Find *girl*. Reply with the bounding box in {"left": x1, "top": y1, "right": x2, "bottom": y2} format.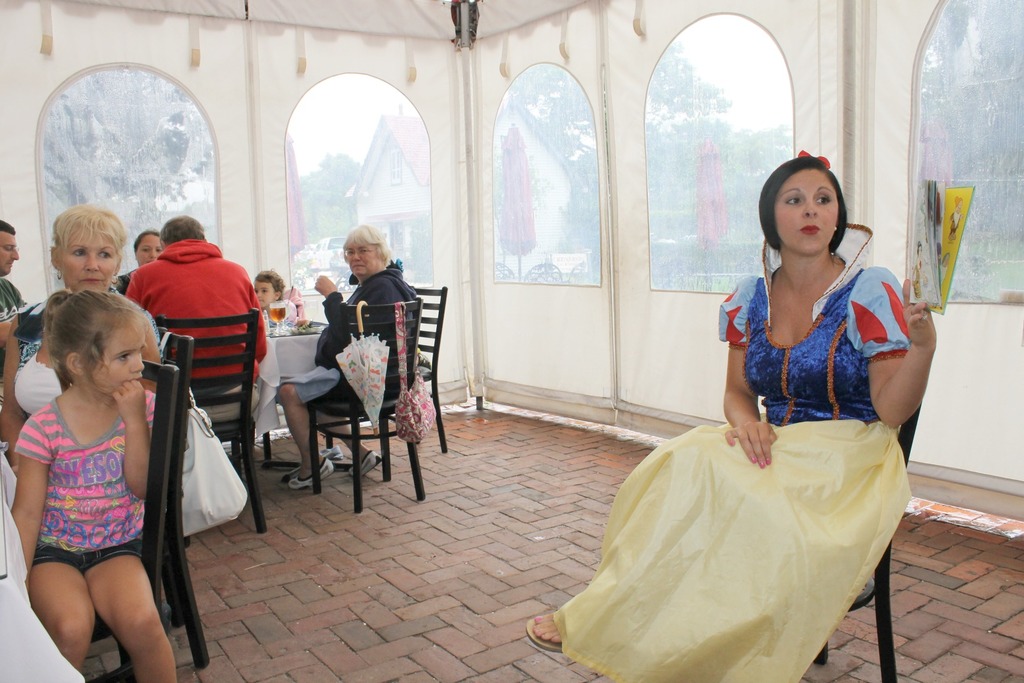
{"left": 9, "top": 292, "right": 170, "bottom": 682}.
